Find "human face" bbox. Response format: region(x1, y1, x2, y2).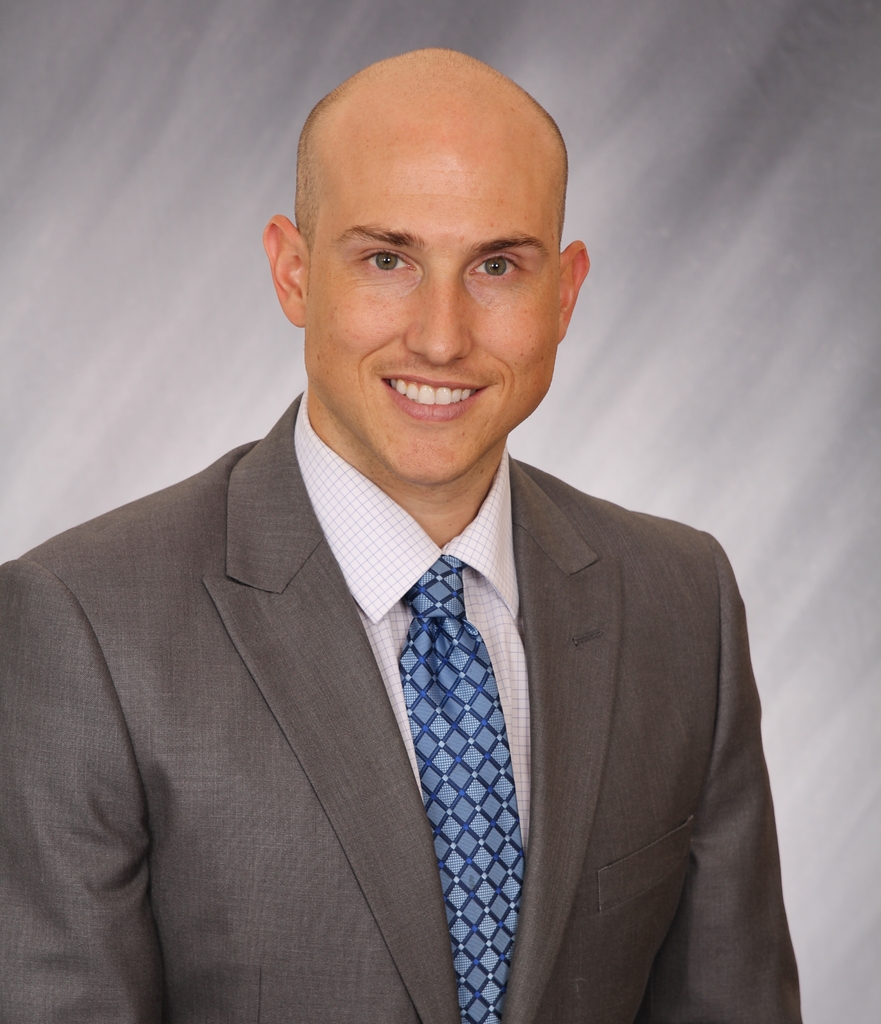
region(307, 122, 560, 477).
